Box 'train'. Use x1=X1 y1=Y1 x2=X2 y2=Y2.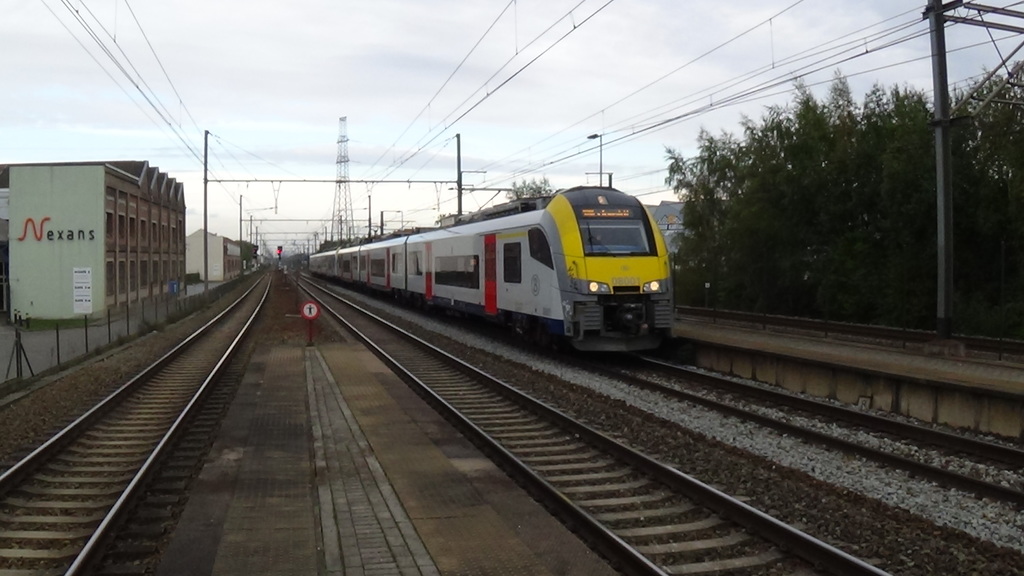
x1=309 y1=172 x2=674 y2=357.
